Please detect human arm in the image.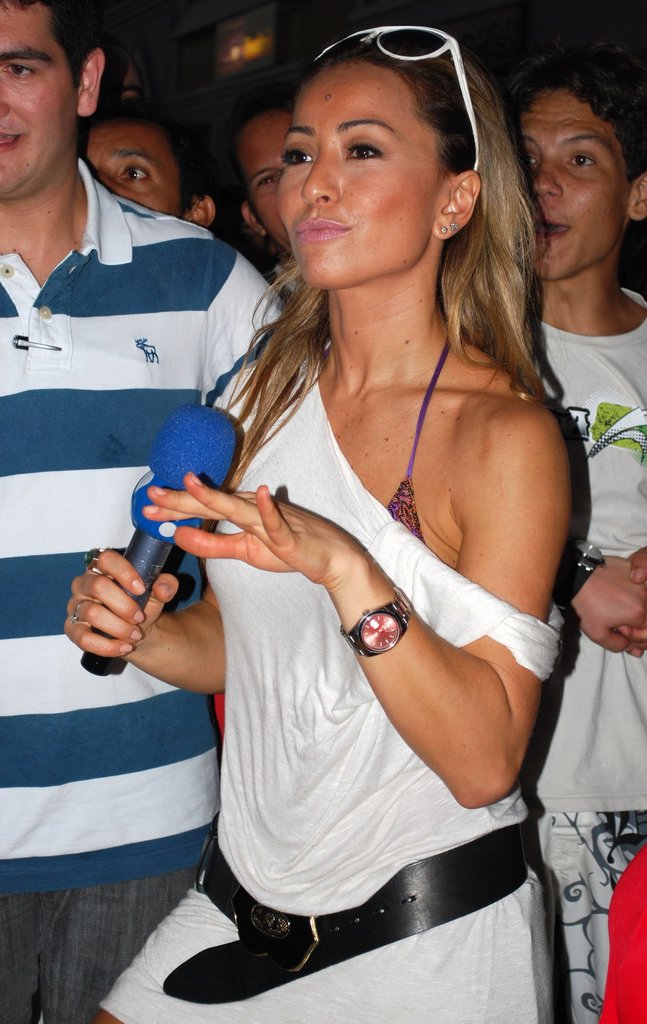
204 260 306 436.
